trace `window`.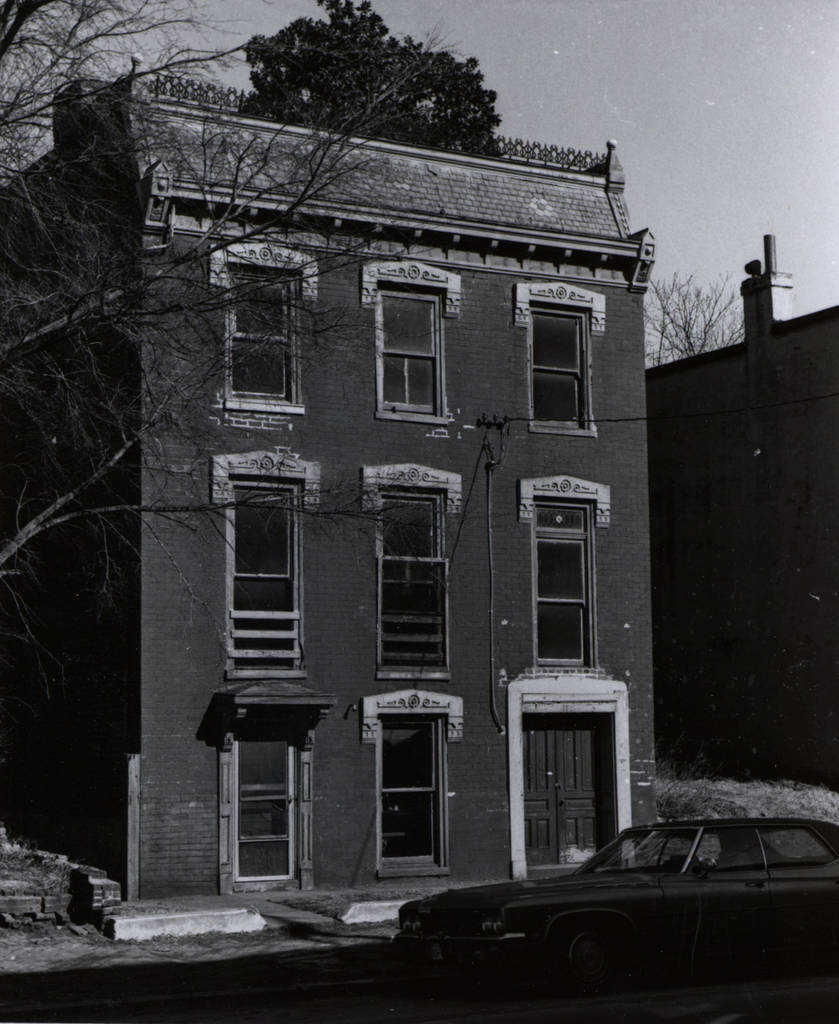
Traced to (377,285,446,423).
